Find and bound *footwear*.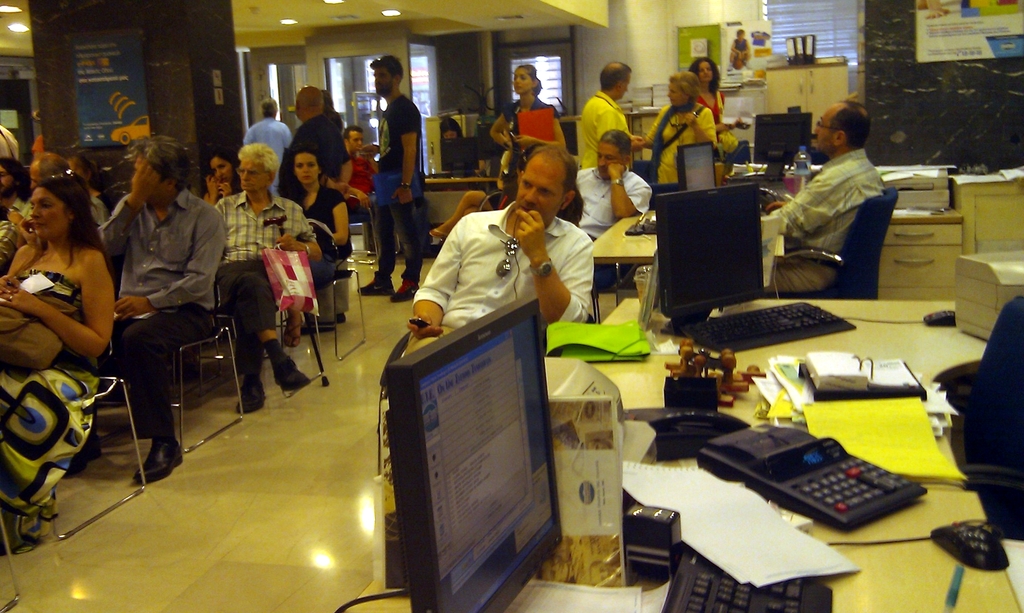
Bound: Rect(59, 436, 101, 481).
